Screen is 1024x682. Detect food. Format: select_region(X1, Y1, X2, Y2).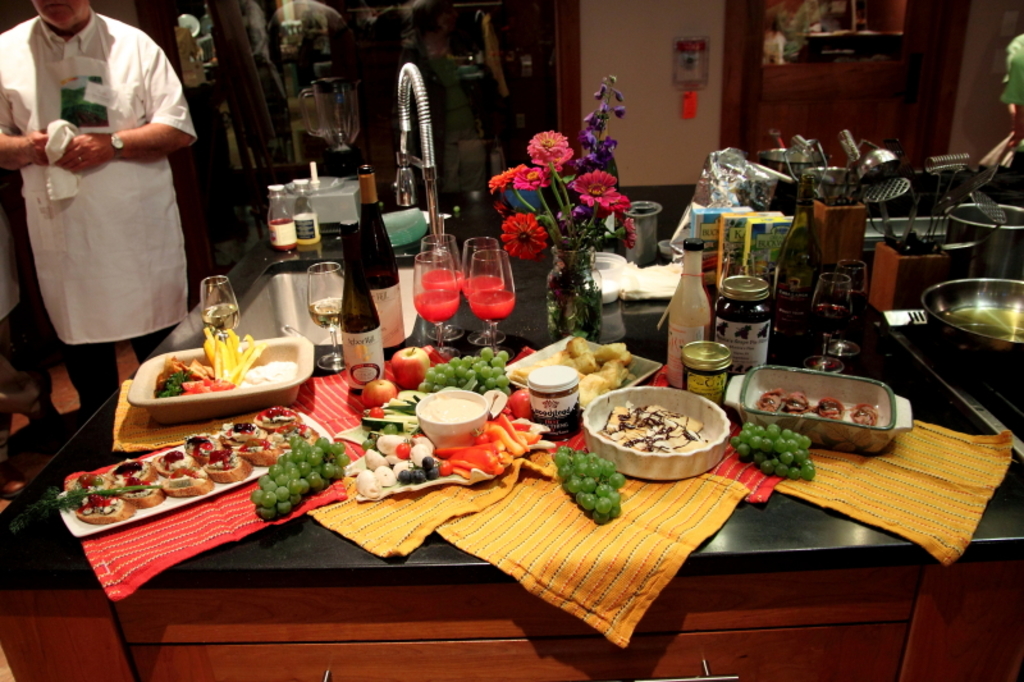
select_region(759, 384, 879, 453).
